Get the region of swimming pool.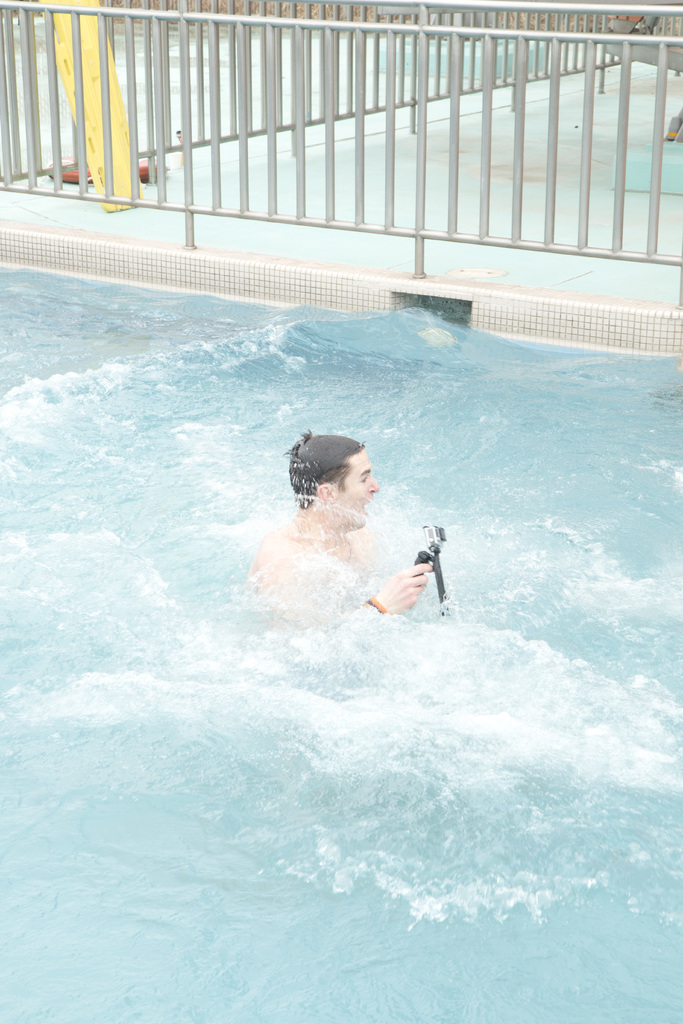
BBox(131, 71, 682, 260).
